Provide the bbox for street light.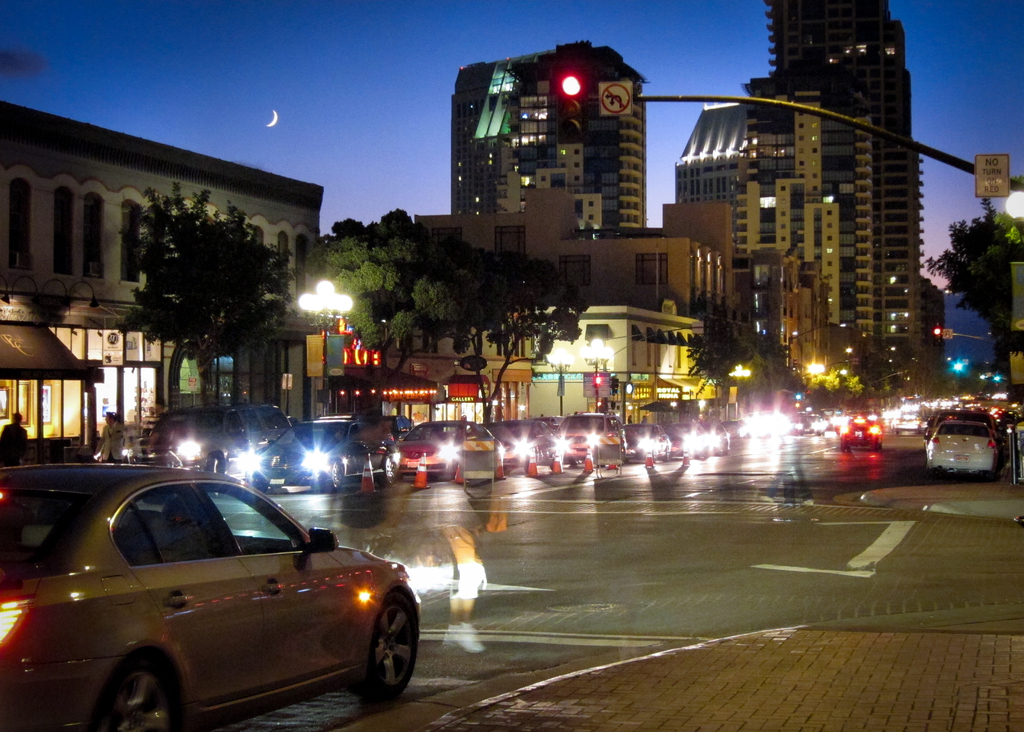
[left=293, top=279, right=354, bottom=415].
